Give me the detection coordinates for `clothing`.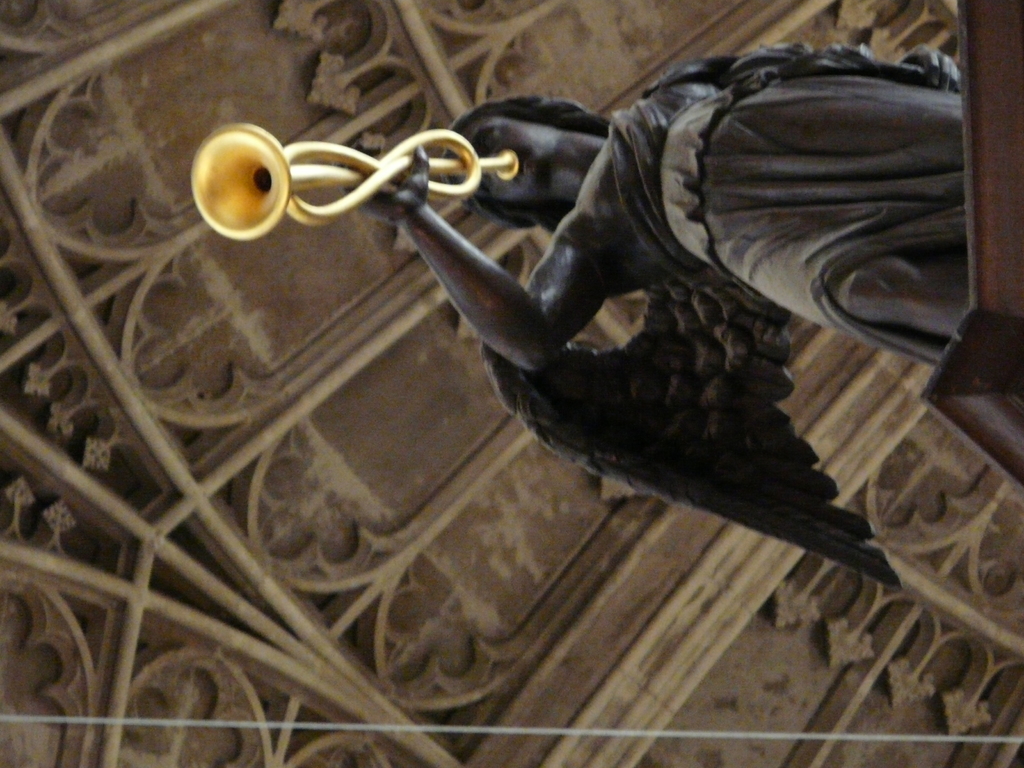
Rect(605, 35, 968, 365).
